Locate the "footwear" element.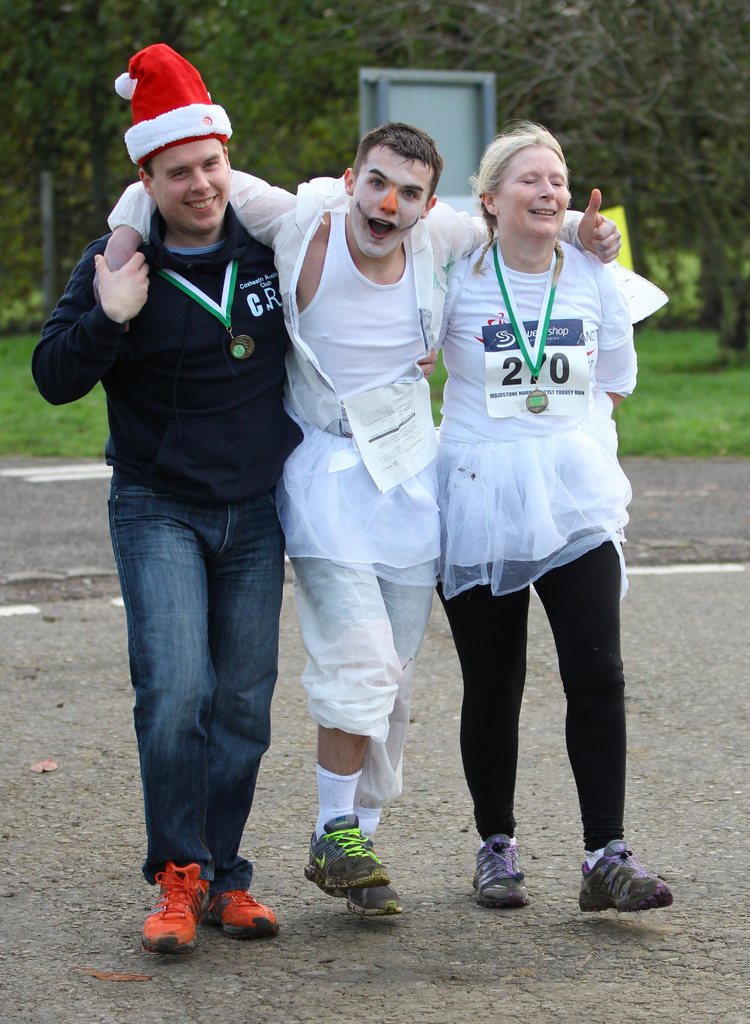
Element bbox: 342 881 406 917.
